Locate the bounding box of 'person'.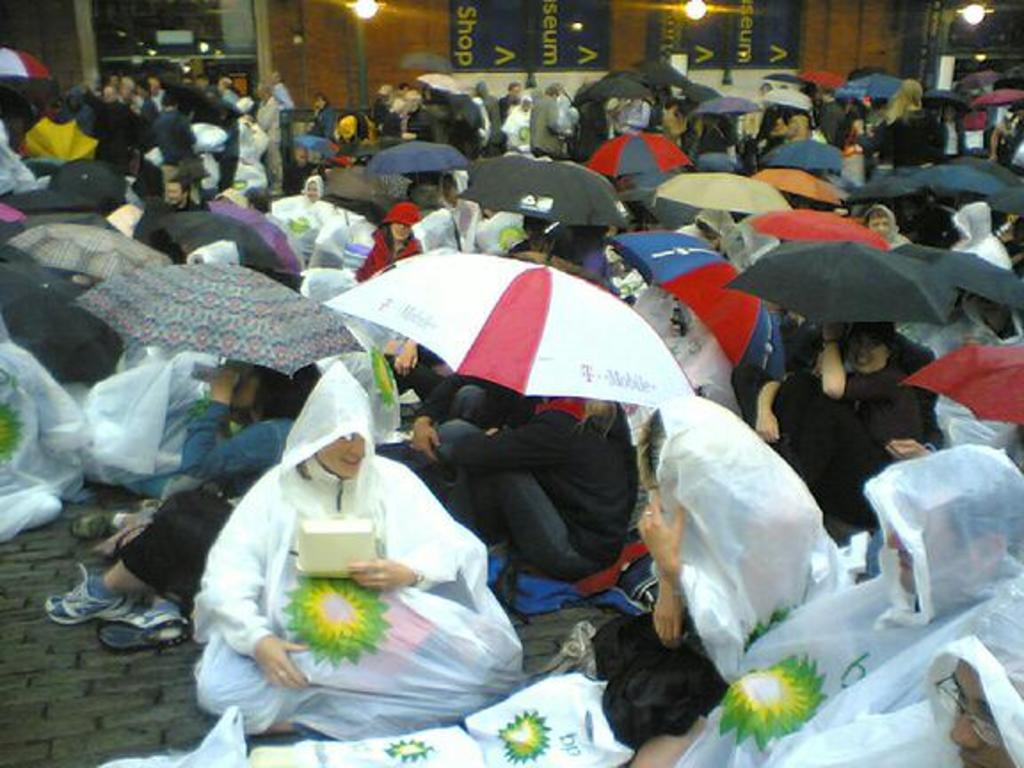
Bounding box: [x1=558, y1=210, x2=619, y2=290].
